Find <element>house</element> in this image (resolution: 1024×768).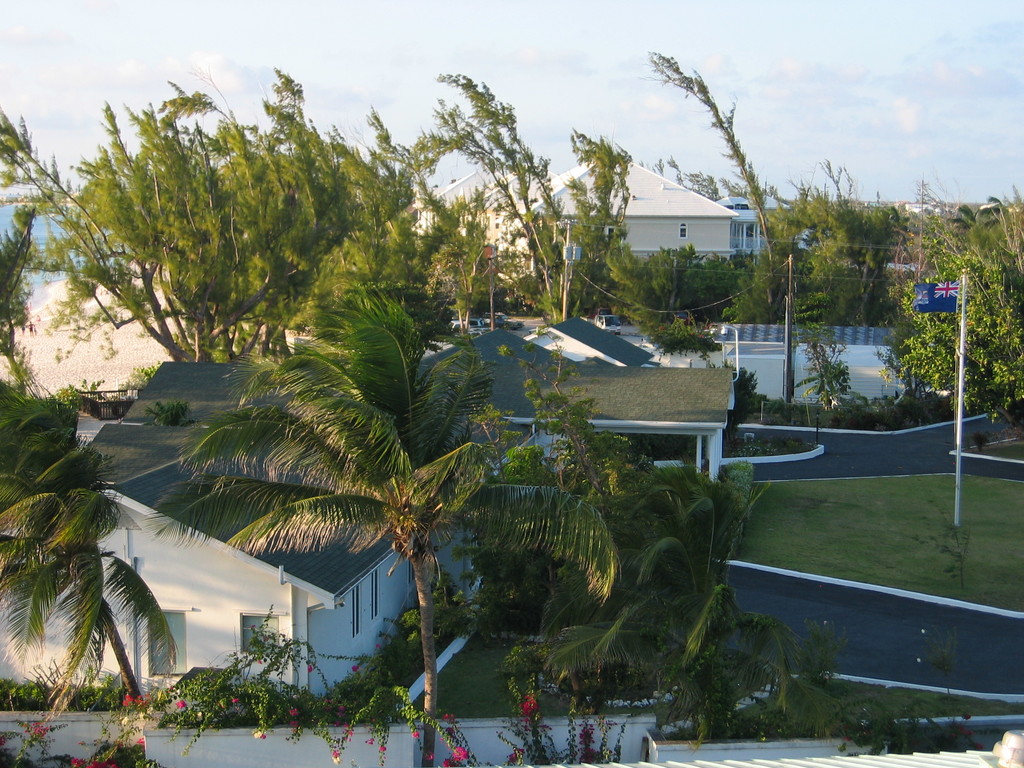
box=[0, 253, 209, 445].
